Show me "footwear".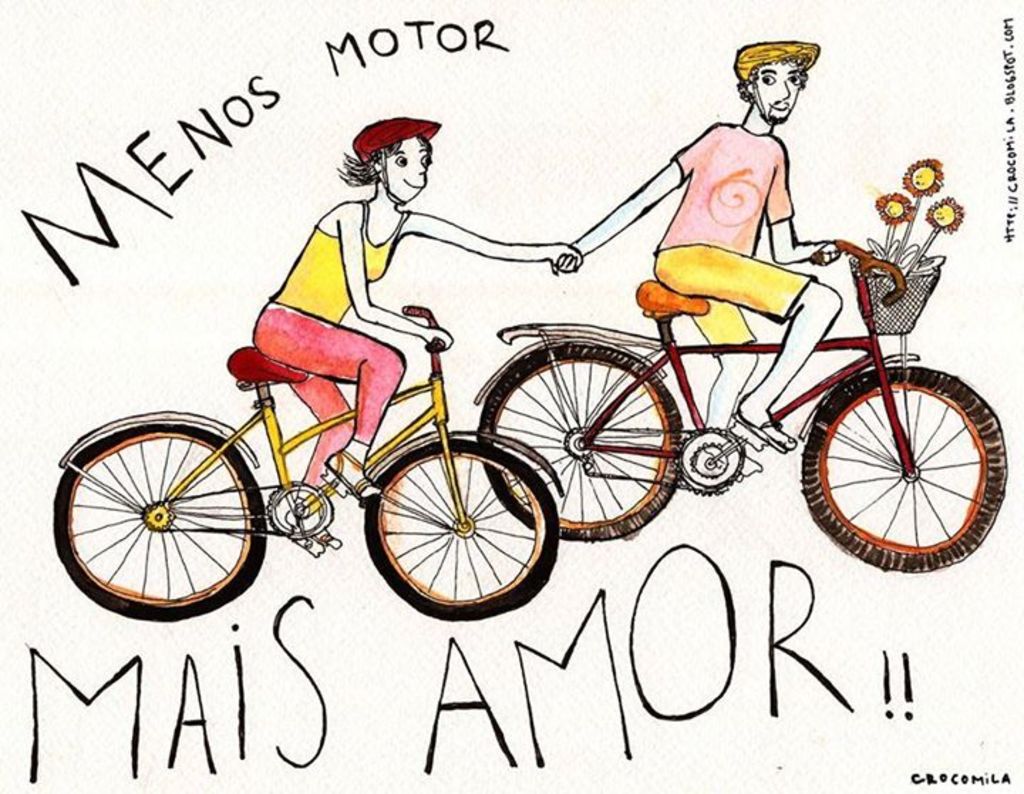
"footwear" is here: crop(323, 450, 385, 505).
